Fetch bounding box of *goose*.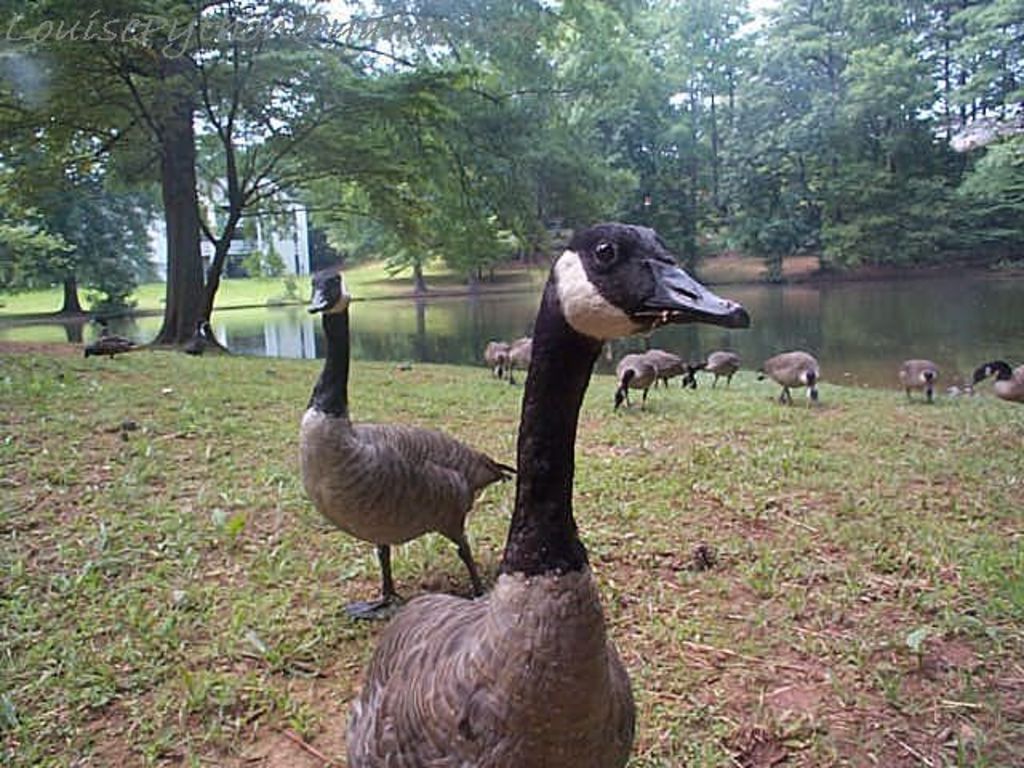
Bbox: <bbox>344, 219, 746, 766</bbox>.
